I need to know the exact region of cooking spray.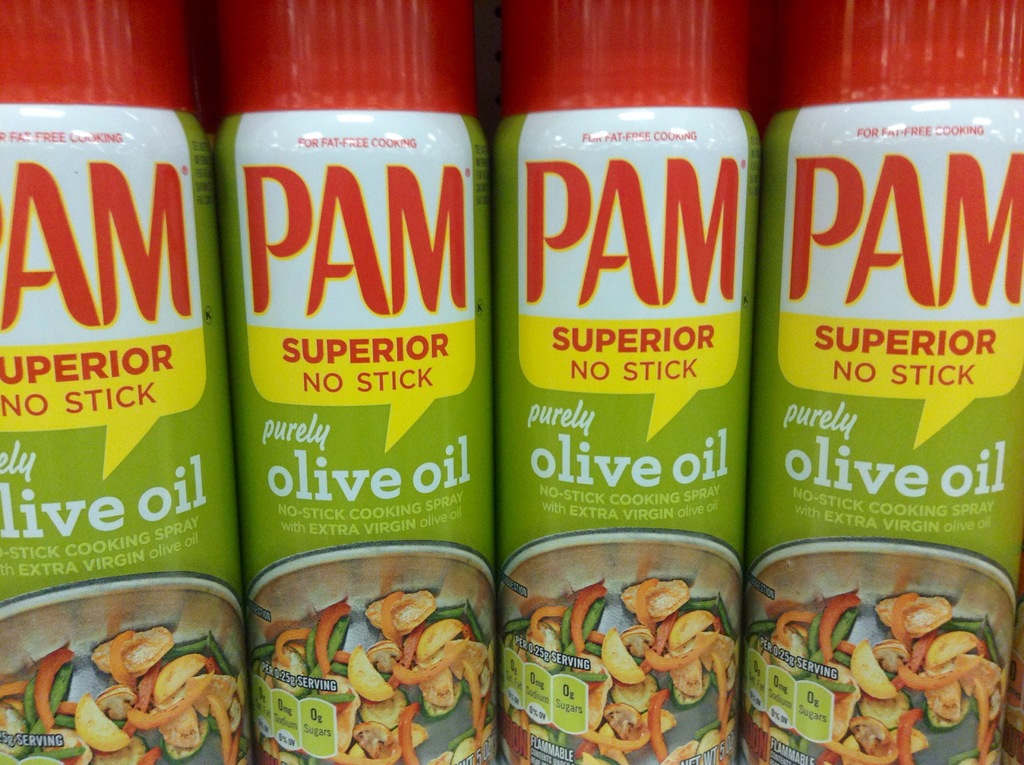
Region: (left=229, top=0, right=512, bottom=764).
